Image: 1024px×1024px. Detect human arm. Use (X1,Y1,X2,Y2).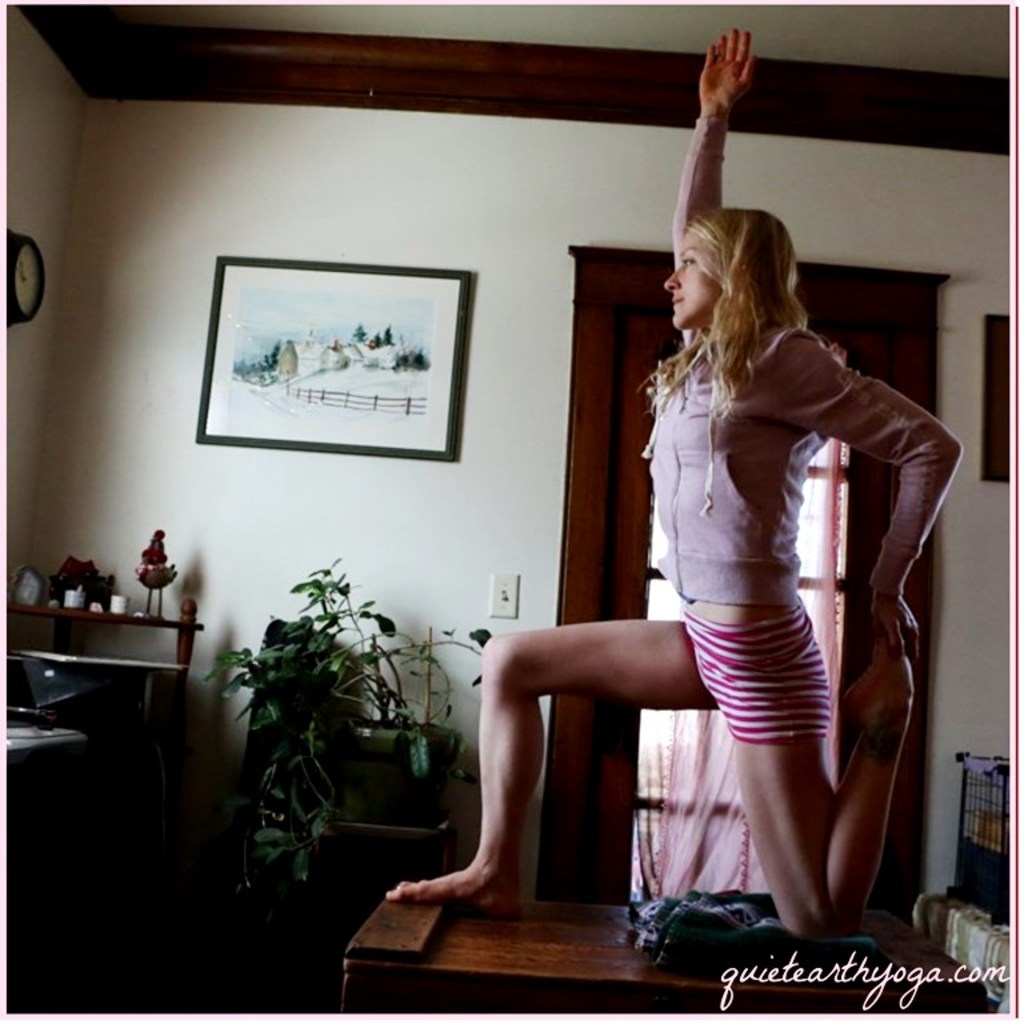
(668,27,757,348).
